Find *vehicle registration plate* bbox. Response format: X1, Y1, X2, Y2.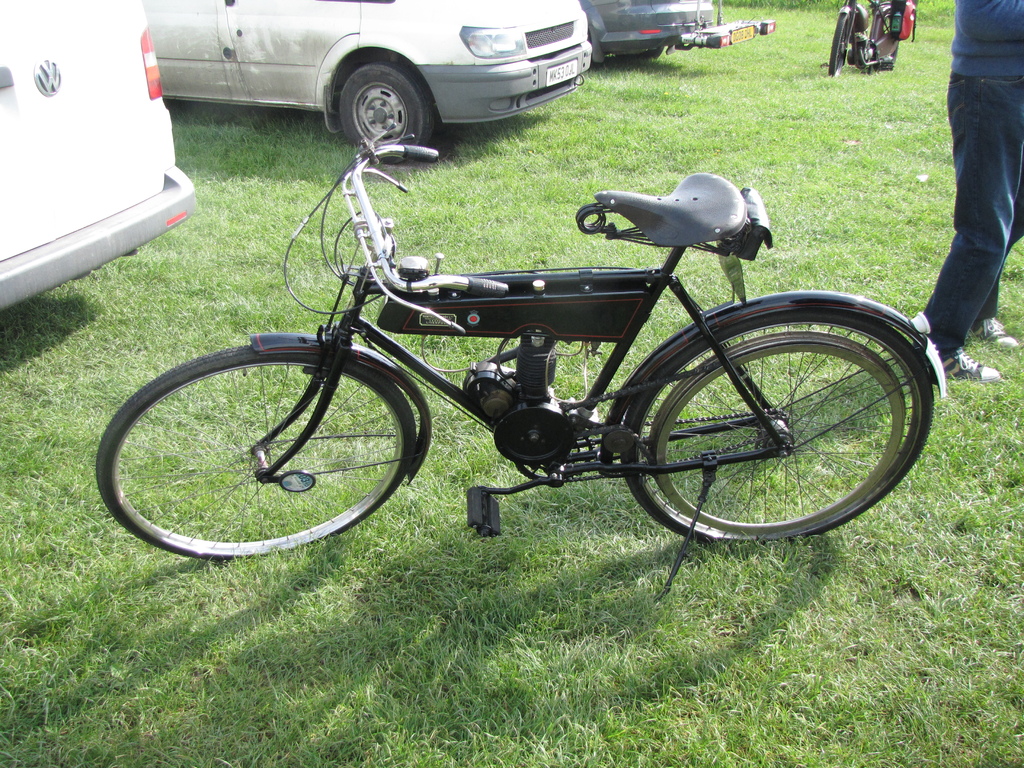
732, 24, 758, 47.
